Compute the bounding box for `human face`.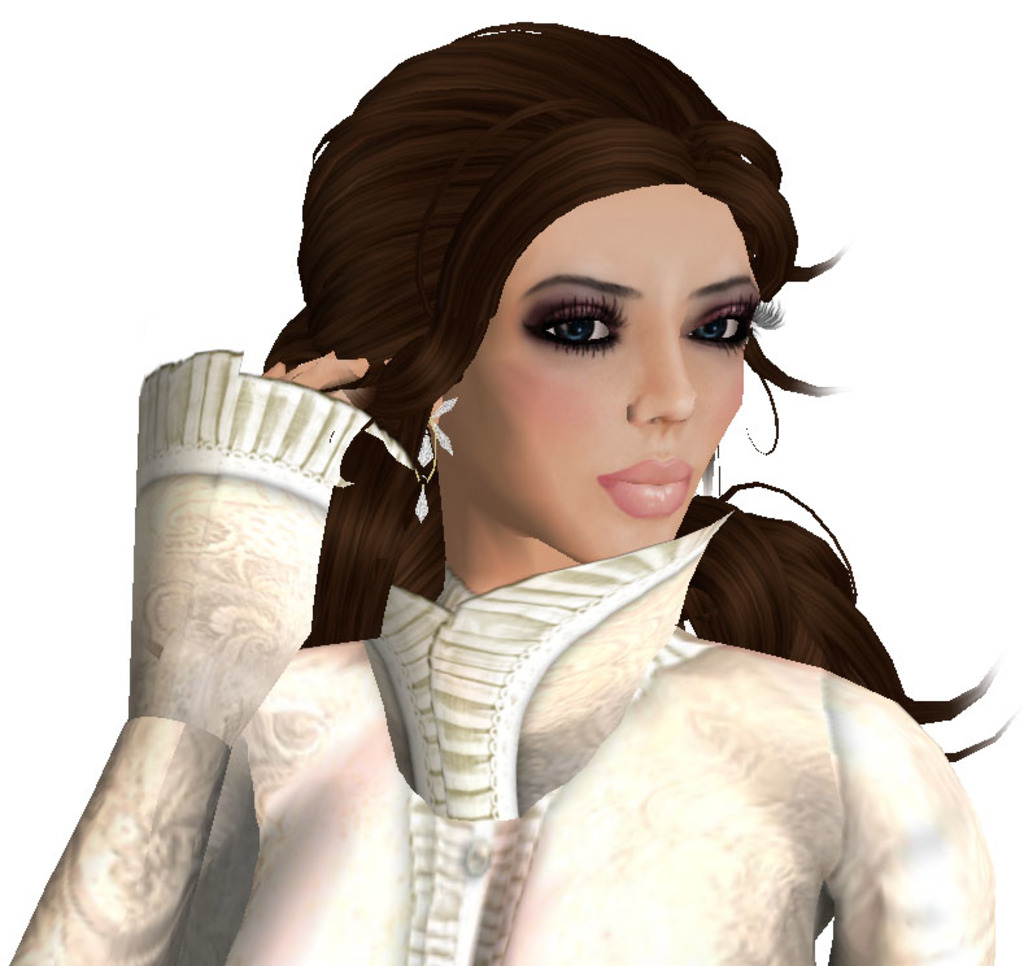
box(444, 186, 768, 566).
